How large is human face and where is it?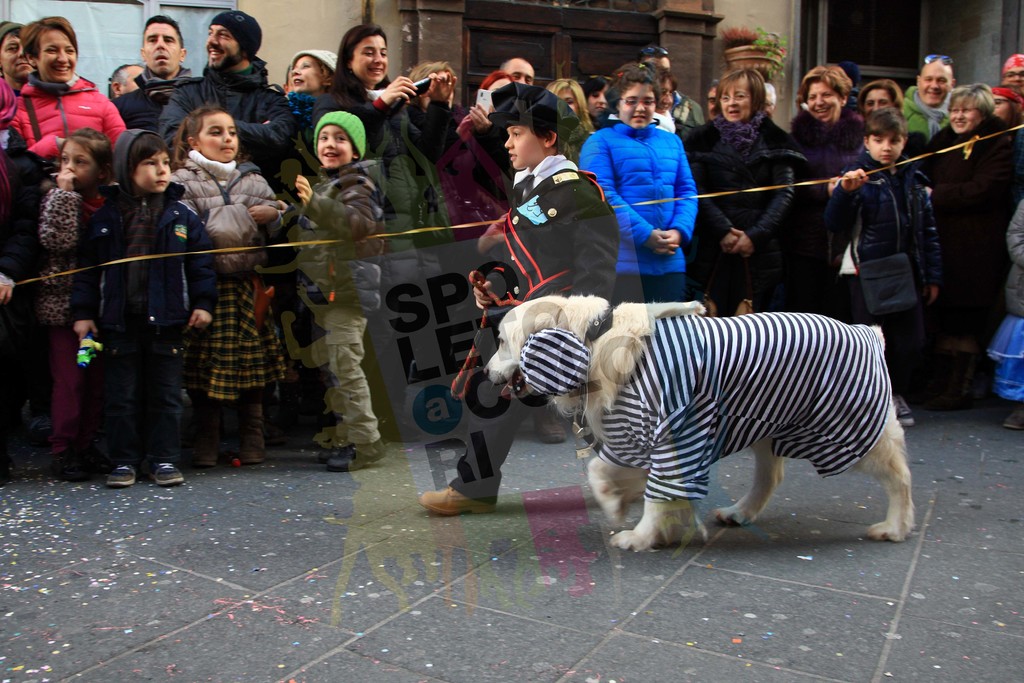
Bounding box: rect(808, 81, 838, 121).
